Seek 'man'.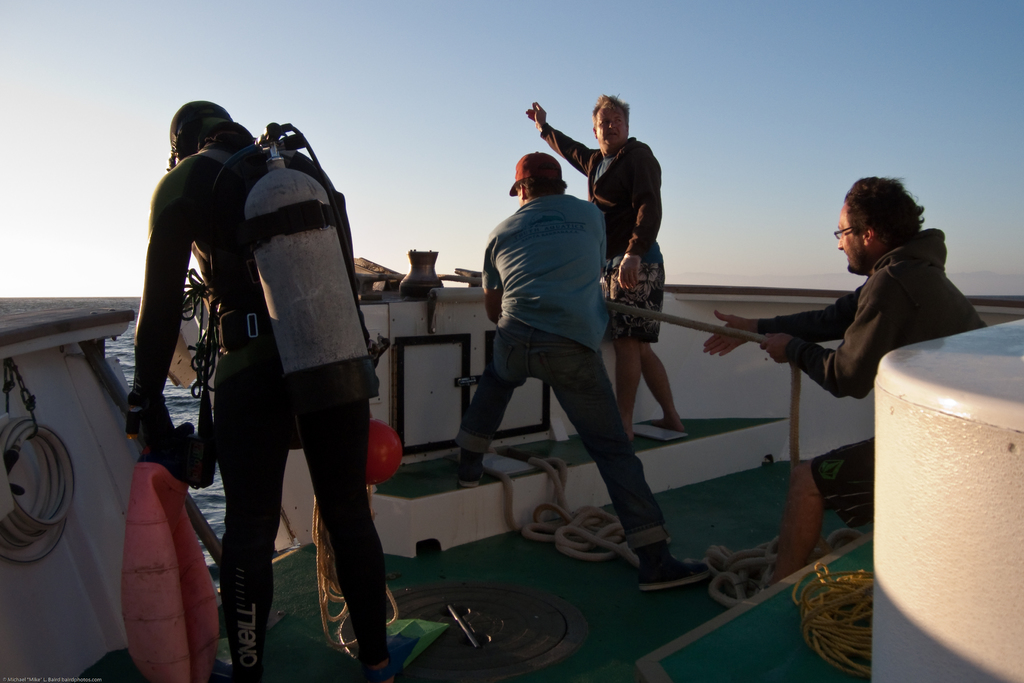
124/101/394/682.
